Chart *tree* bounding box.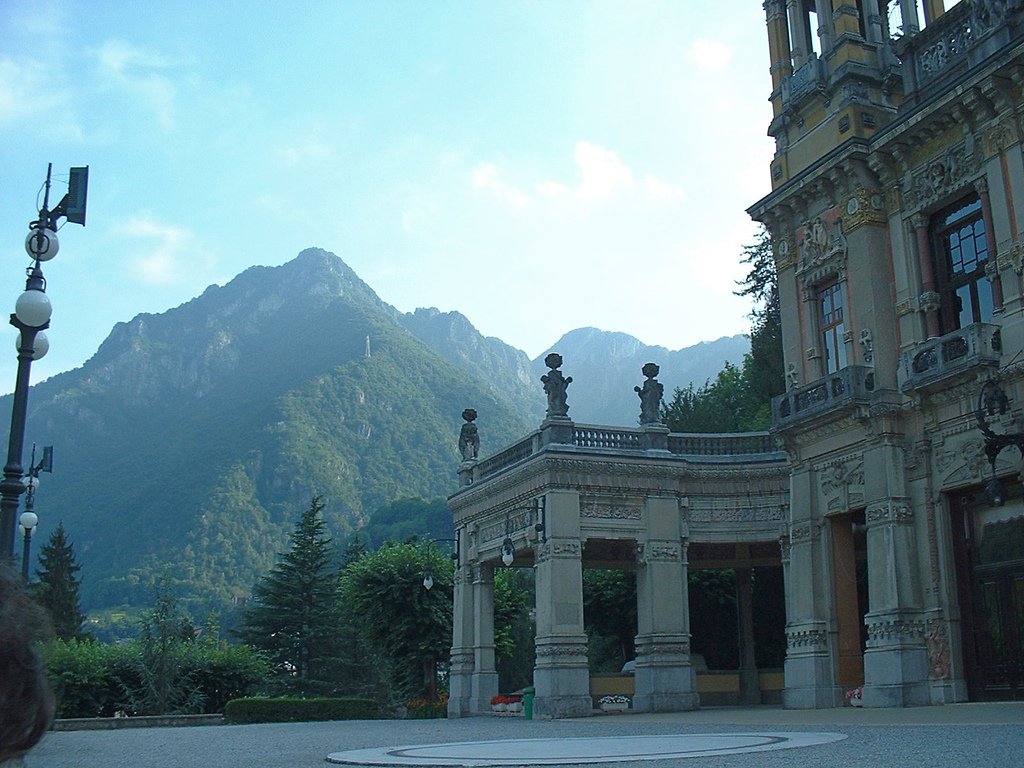
Charted: 26, 525, 89, 649.
